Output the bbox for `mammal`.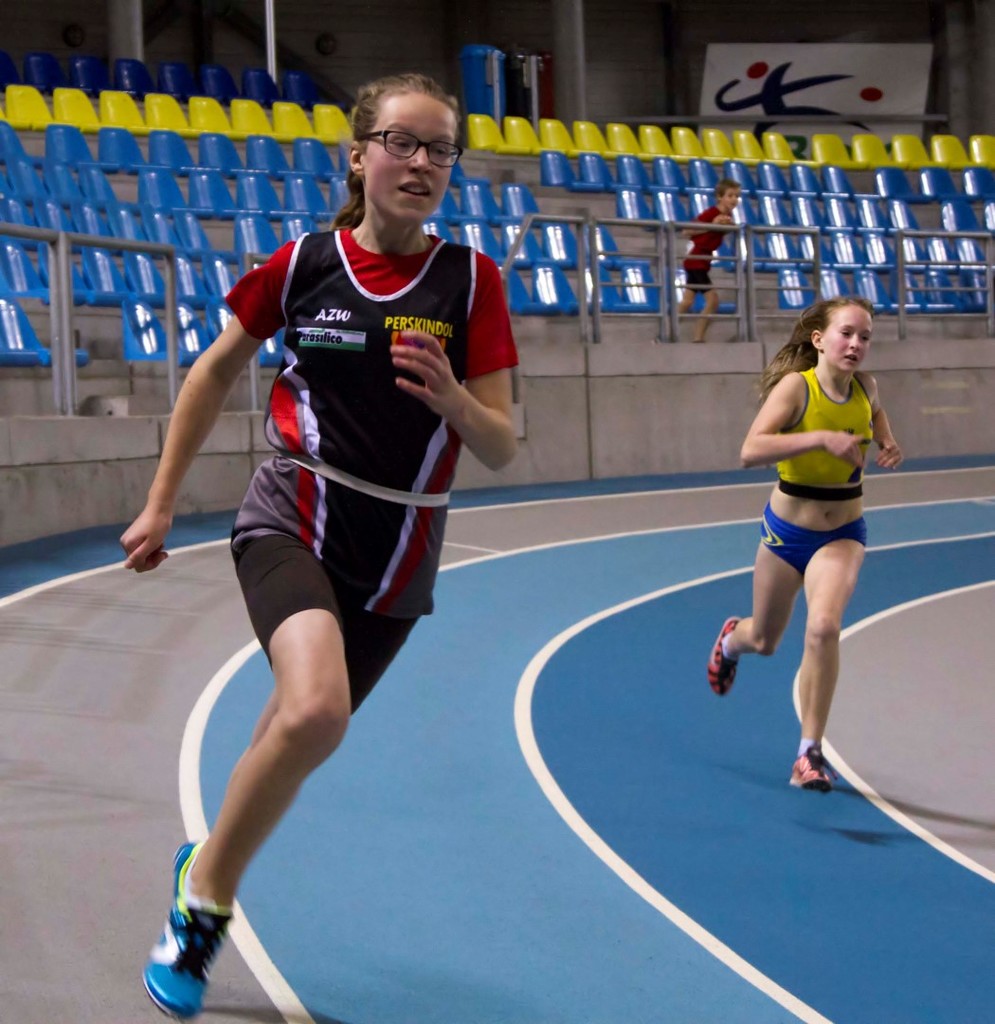
[left=123, top=129, right=477, bottom=946].
